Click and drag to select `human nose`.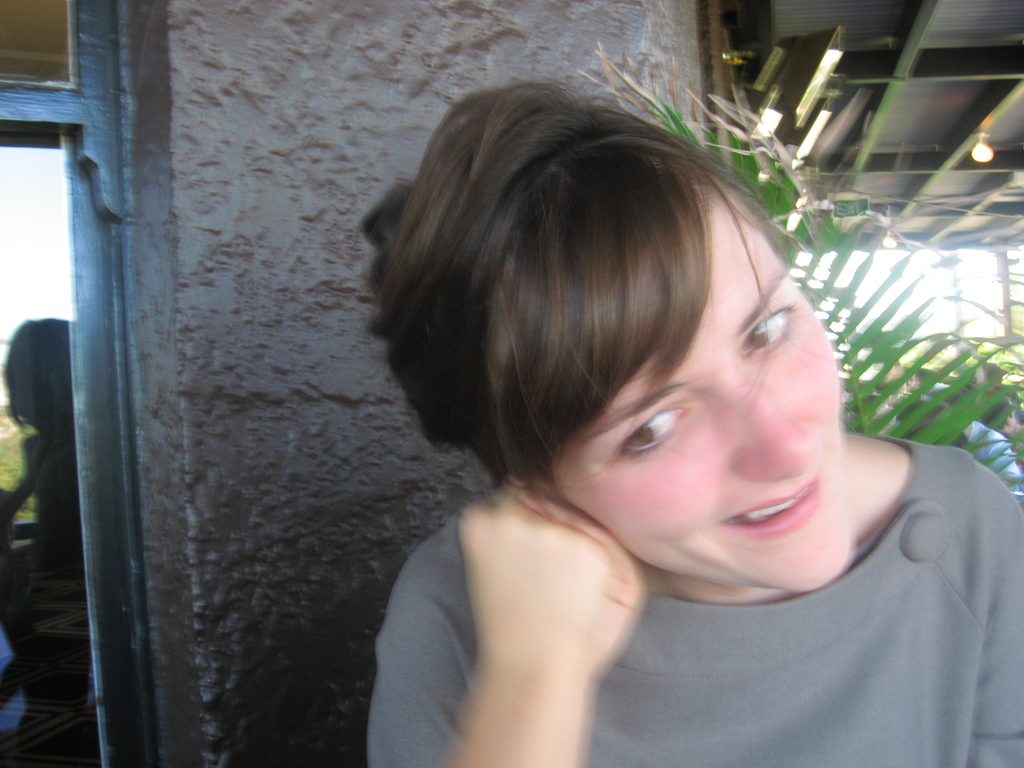
Selection: 721,378,819,487.
